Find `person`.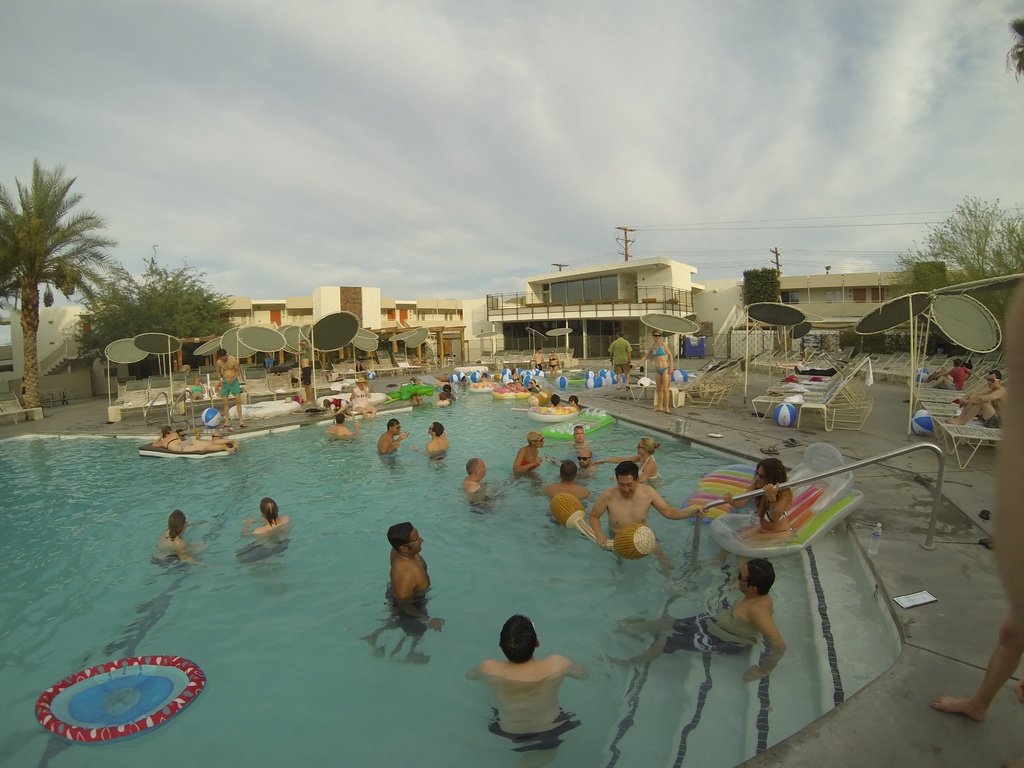
381:420:410:463.
